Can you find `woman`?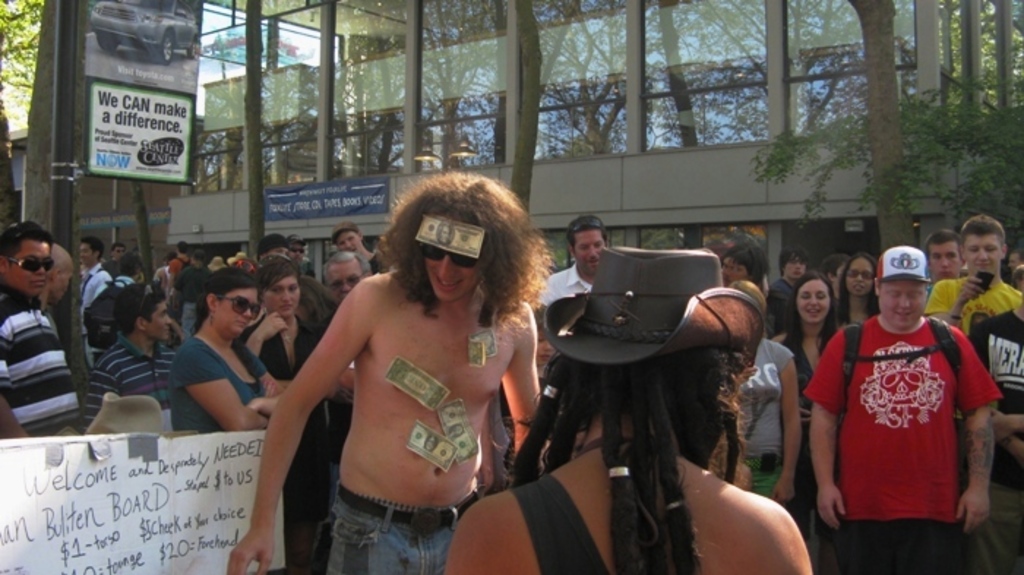
Yes, bounding box: {"left": 726, "top": 271, "right": 794, "bottom": 502}.
